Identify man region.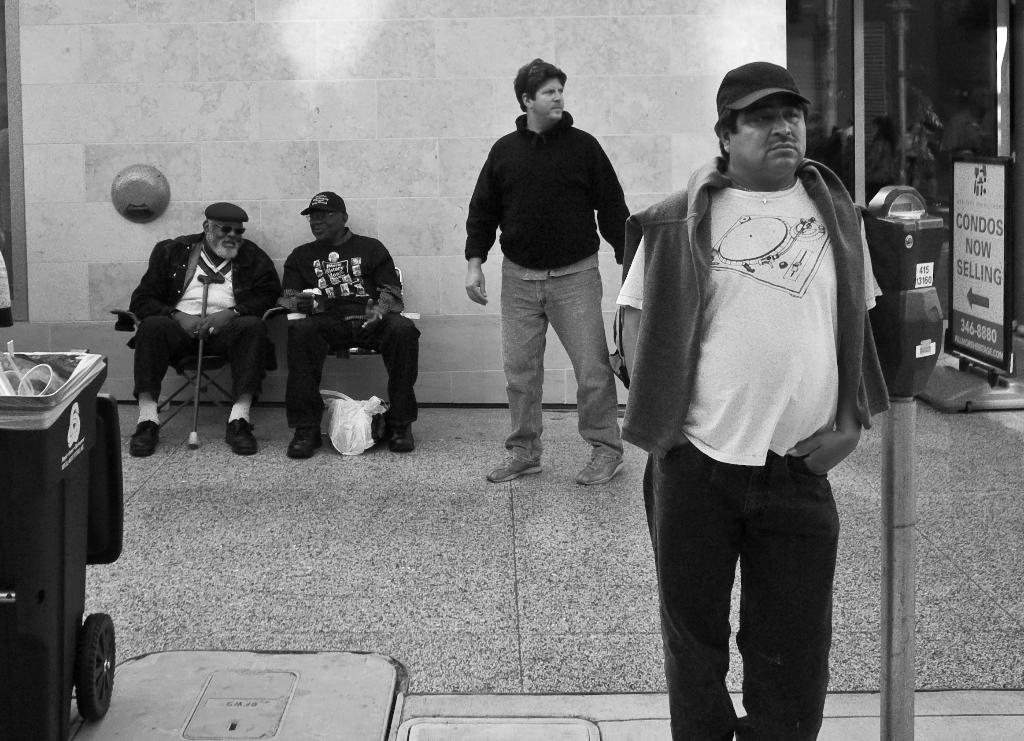
Region: [x1=464, y1=58, x2=637, y2=485].
